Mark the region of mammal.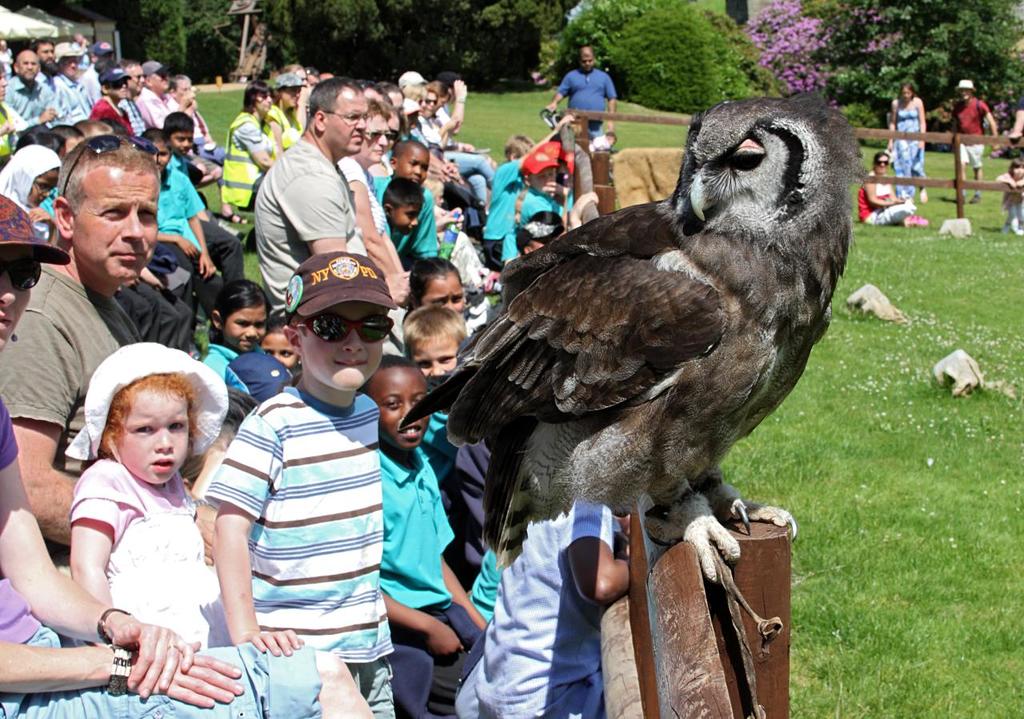
Region: region(118, 59, 163, 130).
